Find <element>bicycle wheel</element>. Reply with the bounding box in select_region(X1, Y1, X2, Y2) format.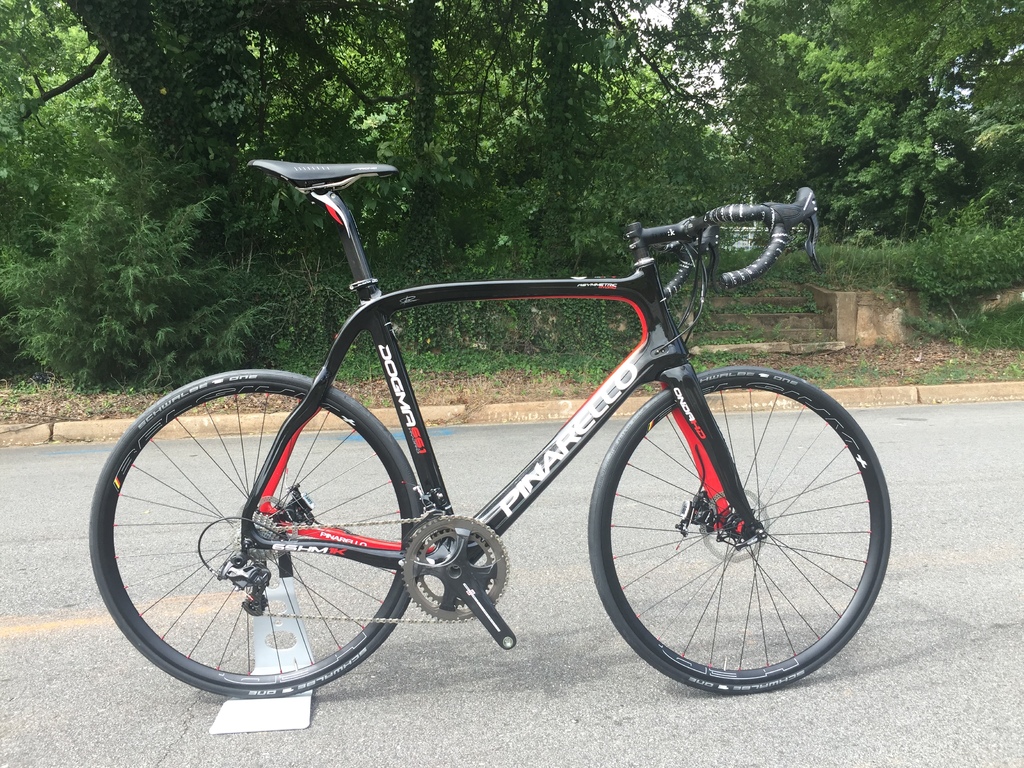
select_region(586, 364, 891, 693).
